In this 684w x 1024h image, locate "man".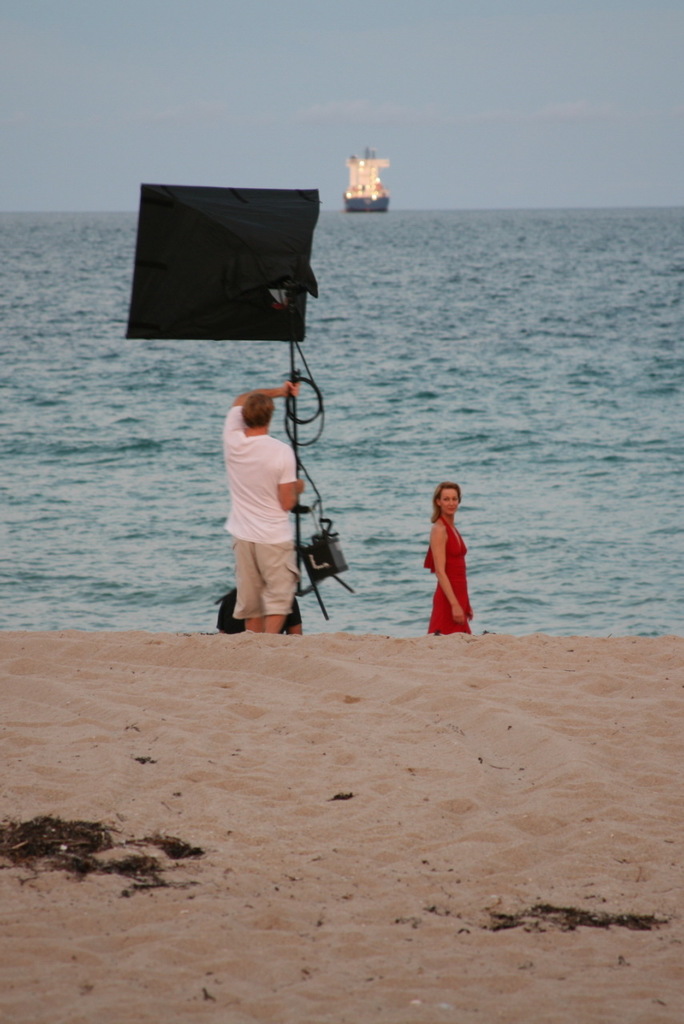
Bounding box: pyautogui.locateOnScreen(216, 378, 332, 640).
